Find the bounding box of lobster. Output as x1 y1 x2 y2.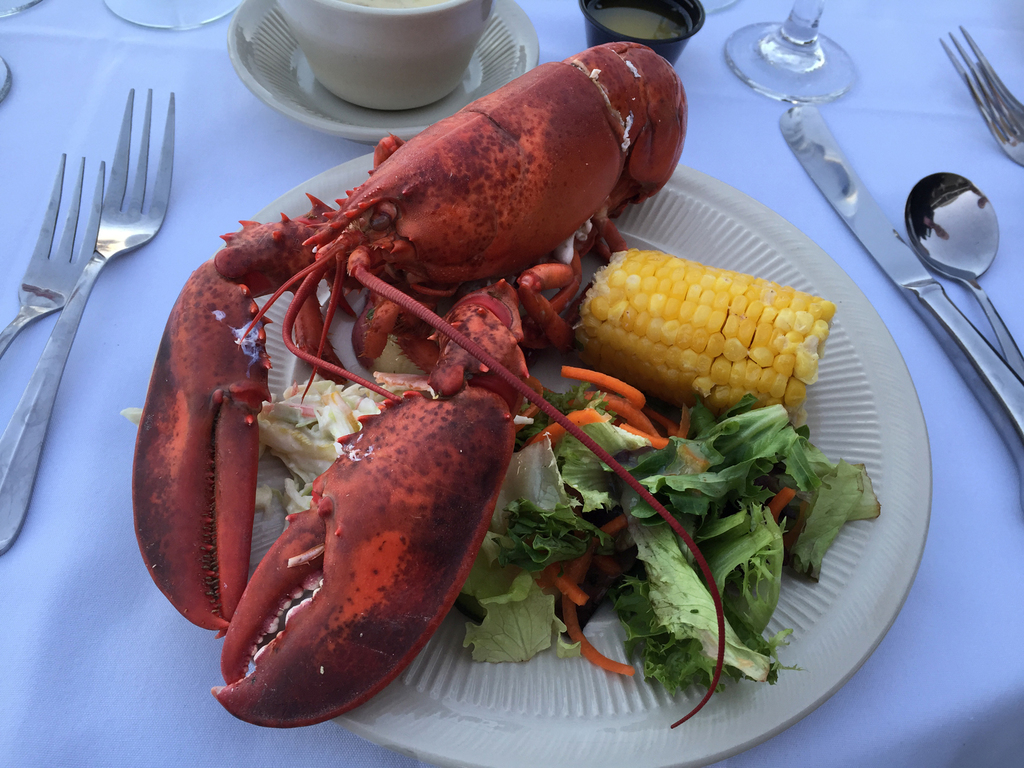
123 33 694 738.
